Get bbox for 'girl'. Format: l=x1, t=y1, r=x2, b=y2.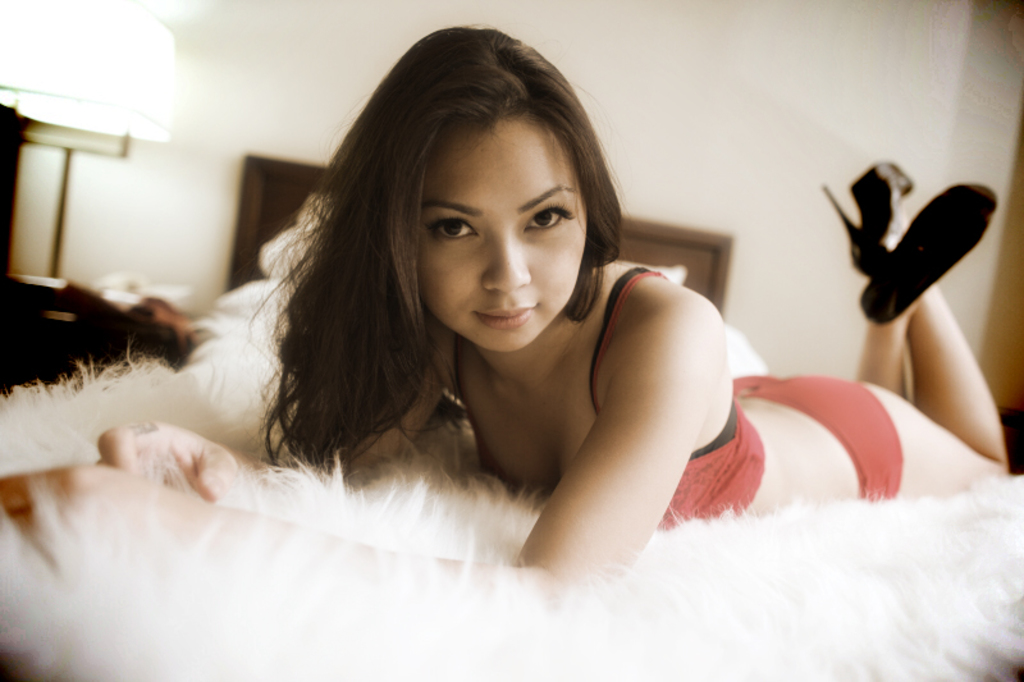
l=0, t=23, r=1012, b=608.
